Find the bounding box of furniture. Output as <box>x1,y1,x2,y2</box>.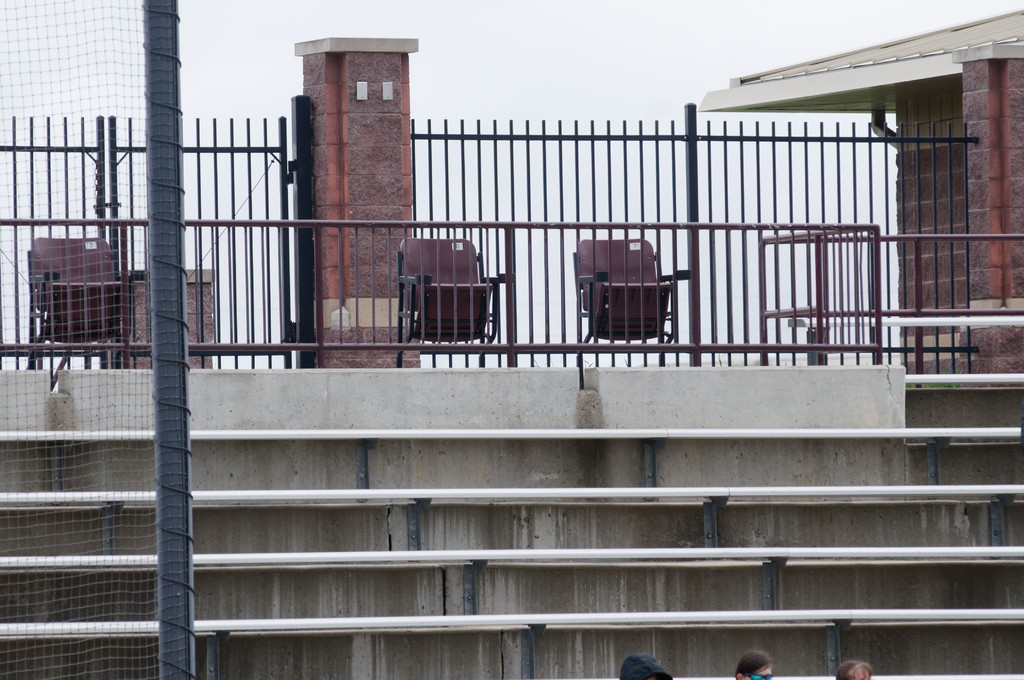
<box>575,239,692,362</box>.
